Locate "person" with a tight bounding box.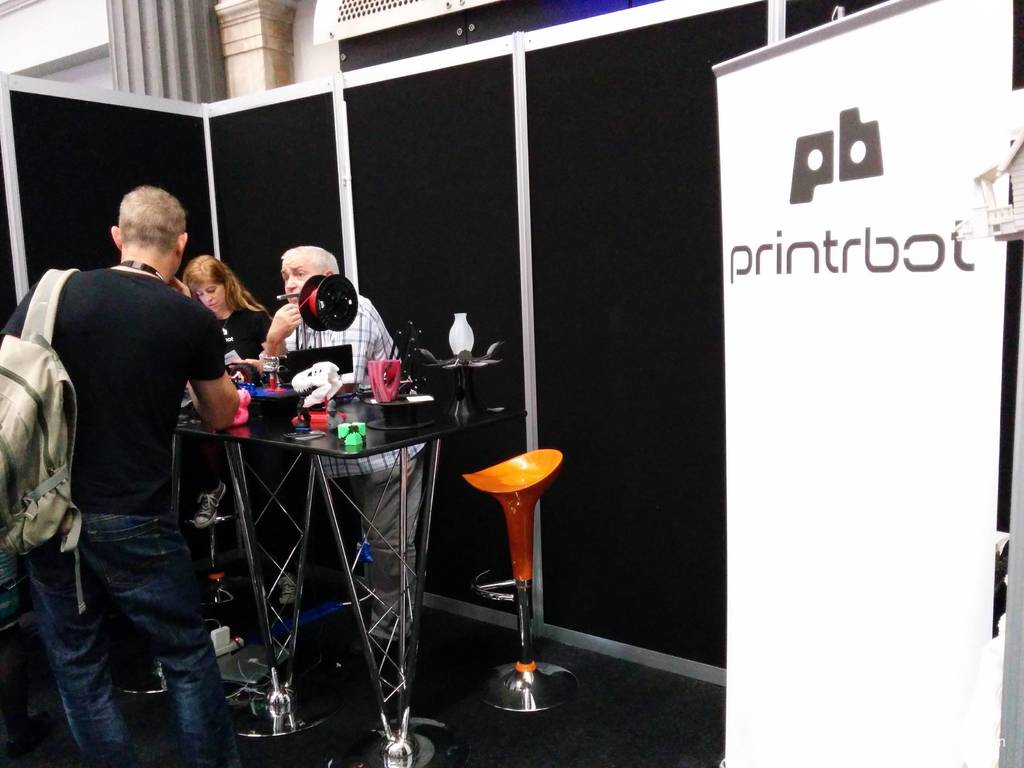
(181, 252, 266, 372).
